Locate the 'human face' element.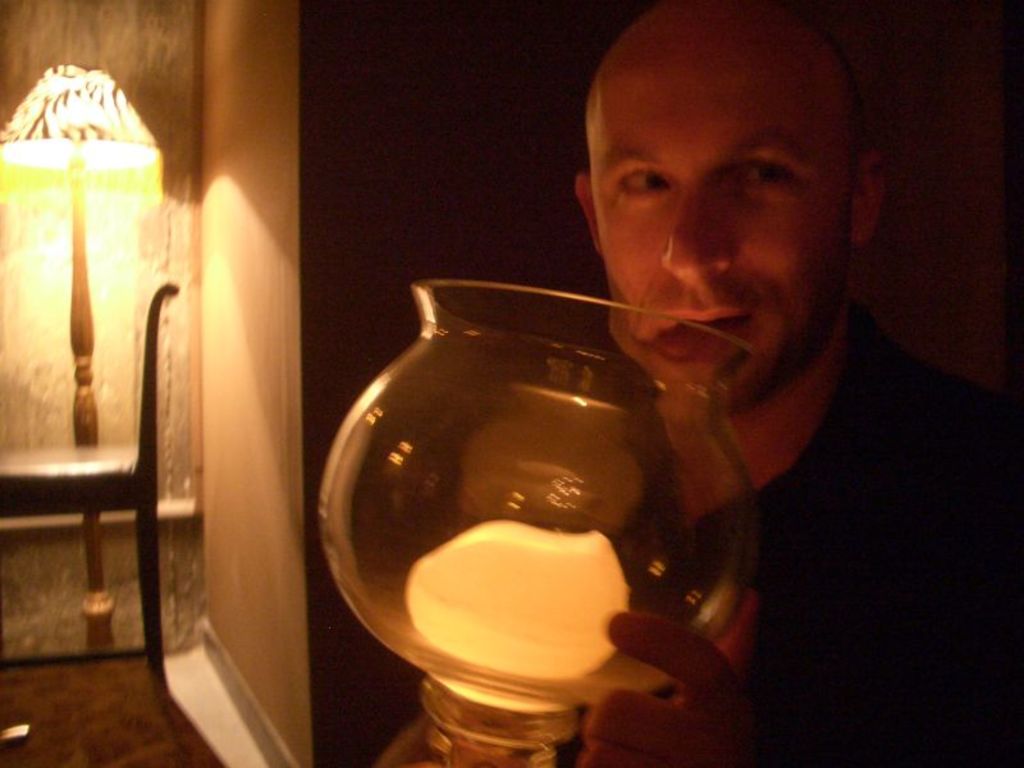
Element bbox: 589 42 850 406.
